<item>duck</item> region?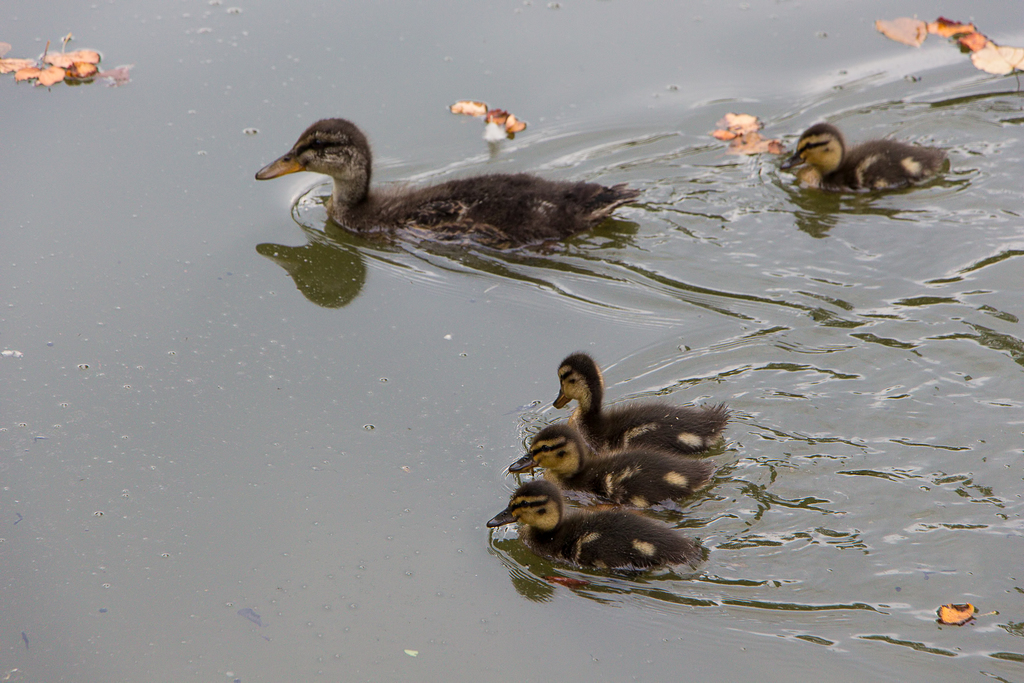
773:119:956:194
